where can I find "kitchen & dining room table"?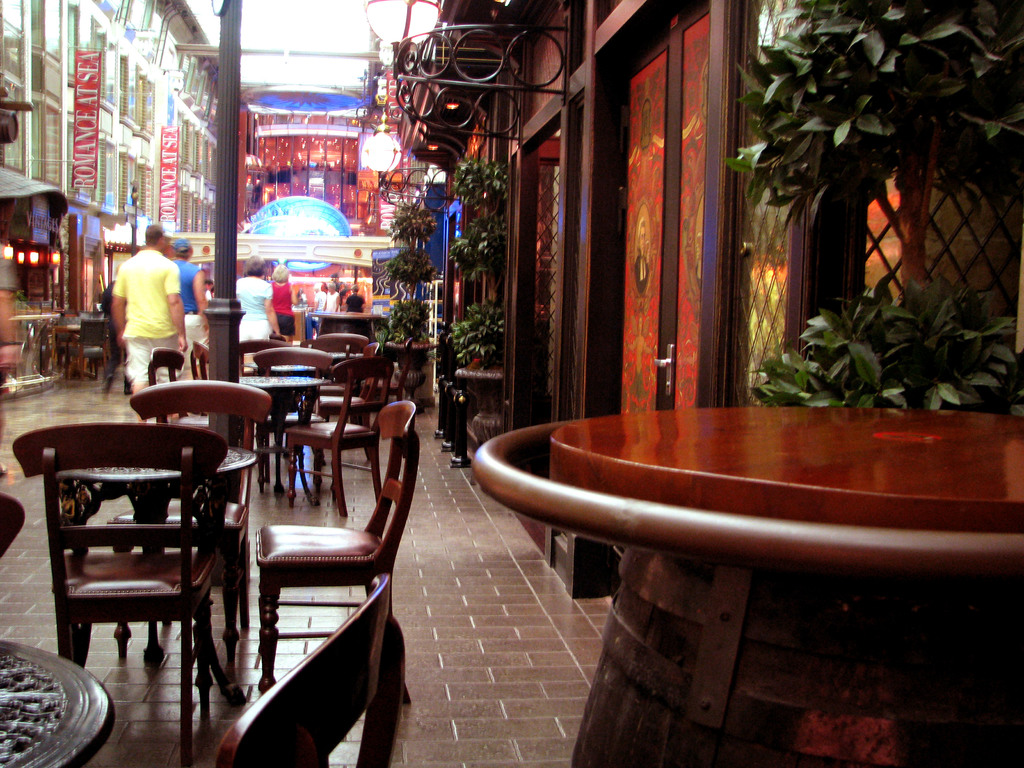
You can find it at [x1=13, y1=378, x2=306, y2=695].
